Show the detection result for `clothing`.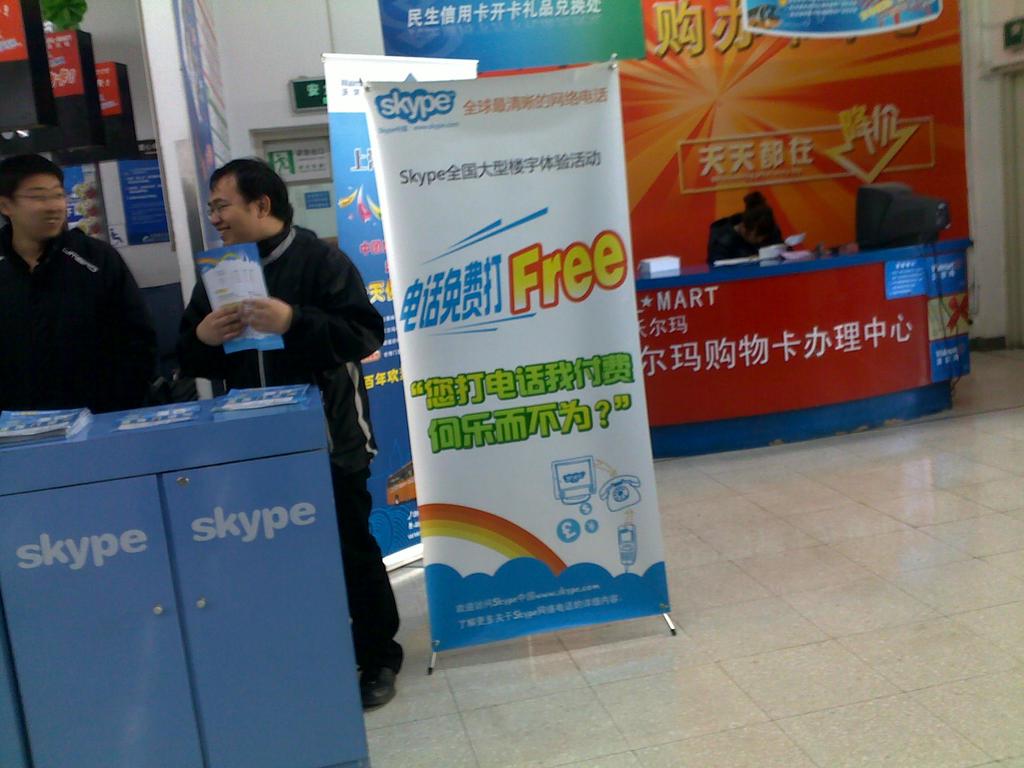
bbox(0, 229, 171, 412).
